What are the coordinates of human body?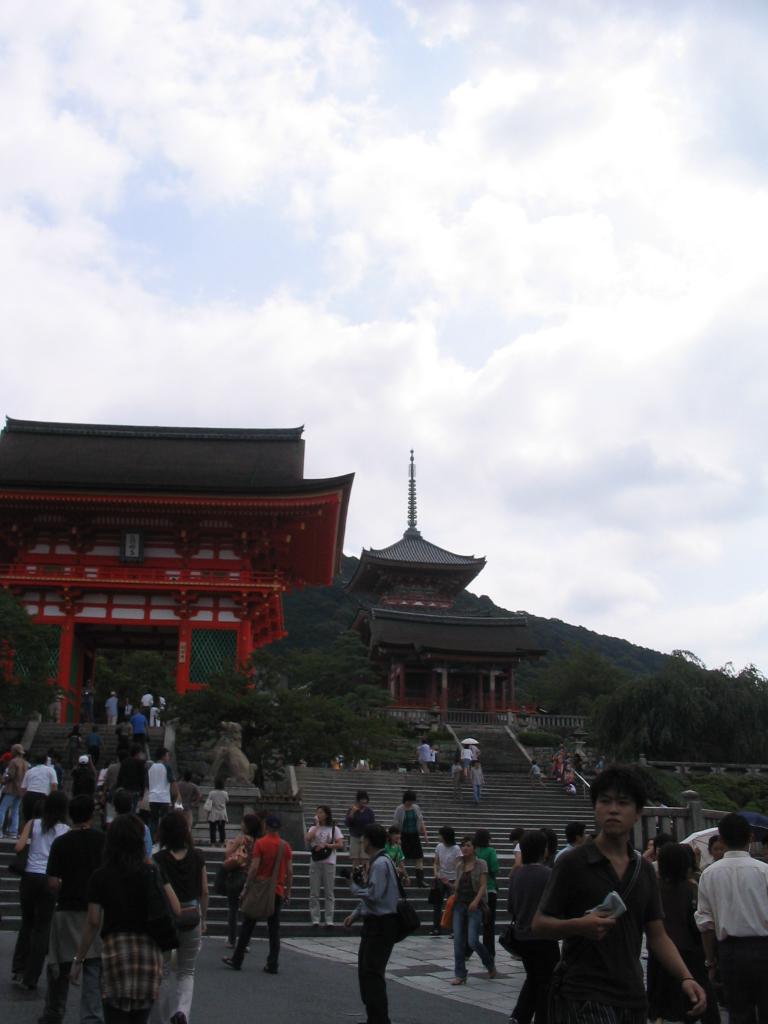
region(66, 744, 101, 824).
